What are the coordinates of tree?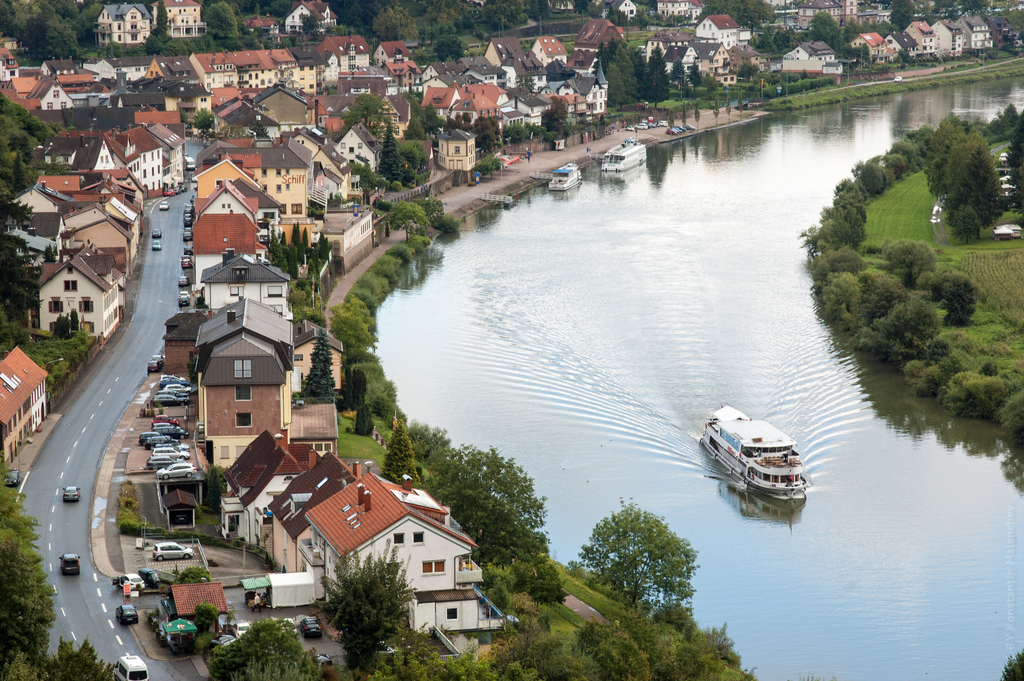
box(887, 0, 916, 29).
